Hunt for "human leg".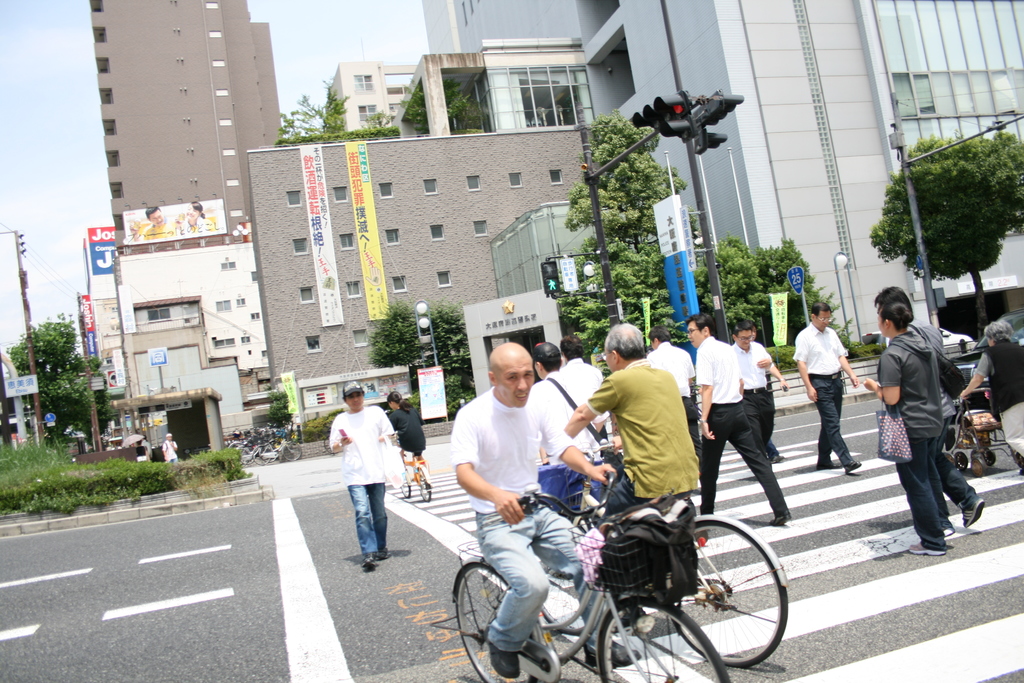
Hunted down at 530/509/643/671.
